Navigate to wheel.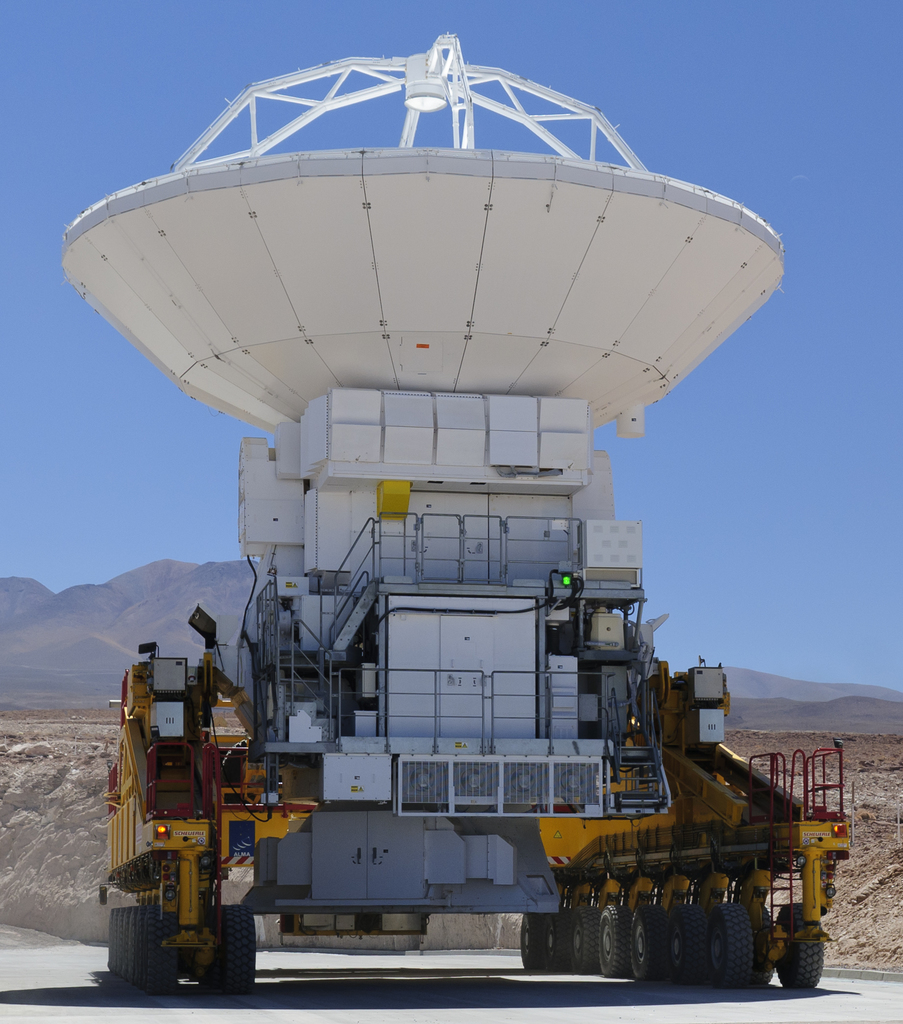
Navigation target: <box>577,902,596,975</box>.
